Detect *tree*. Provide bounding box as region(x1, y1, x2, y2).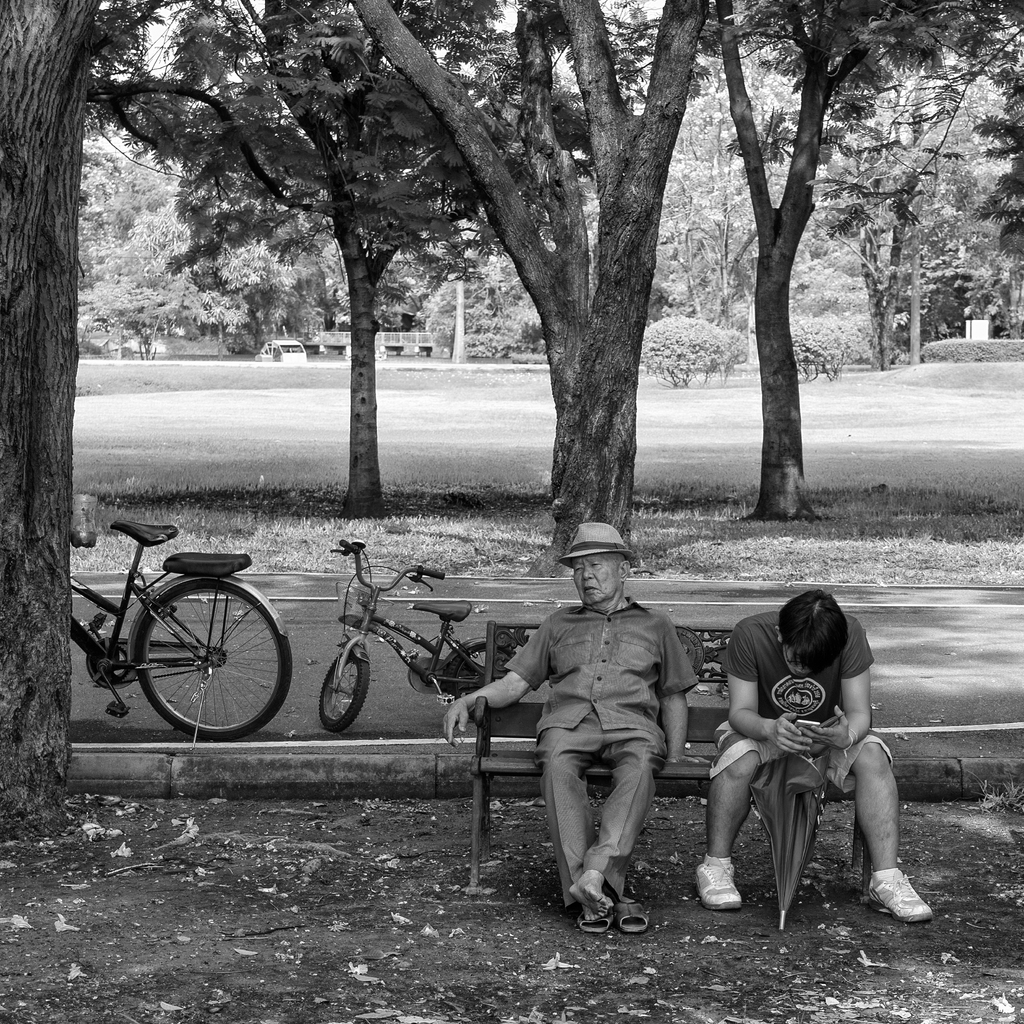
region(103, 0, 736, 531).
